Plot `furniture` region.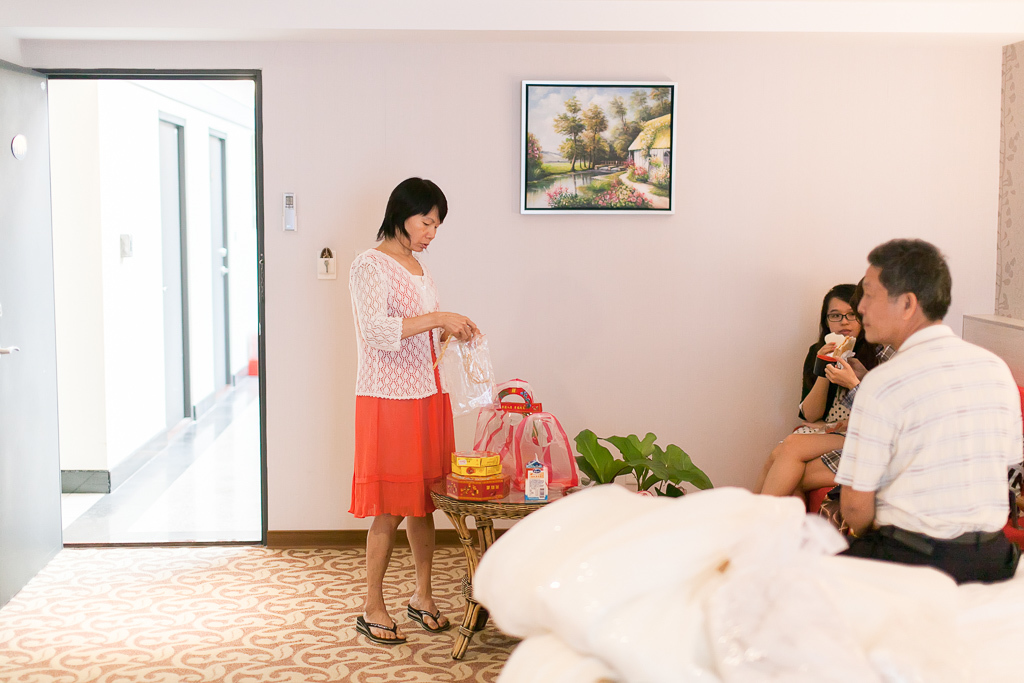
Plotted at BBox(427, 471, 574, 658).
